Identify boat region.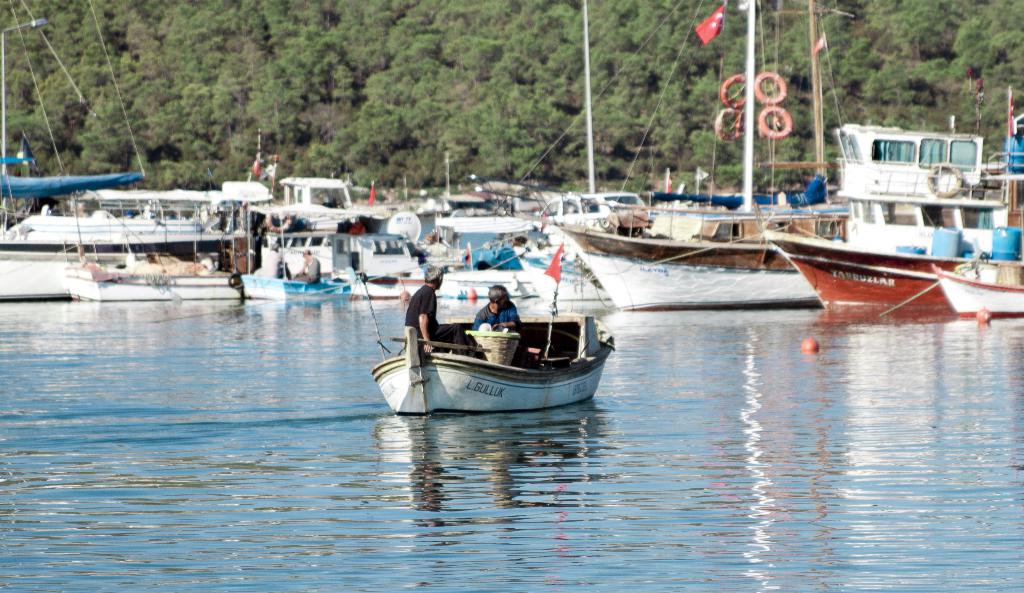
Region: bbox=[932, 264, 1023, 322].
